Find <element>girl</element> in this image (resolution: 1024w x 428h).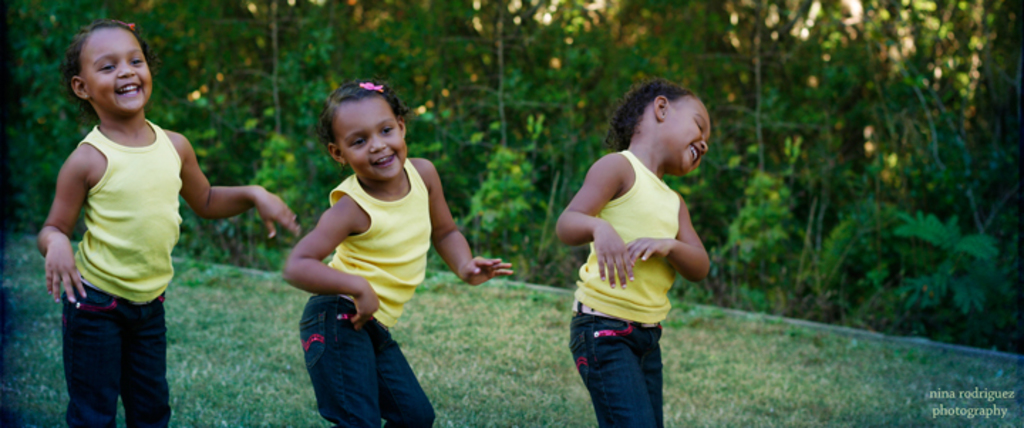
284,91,512,427.
